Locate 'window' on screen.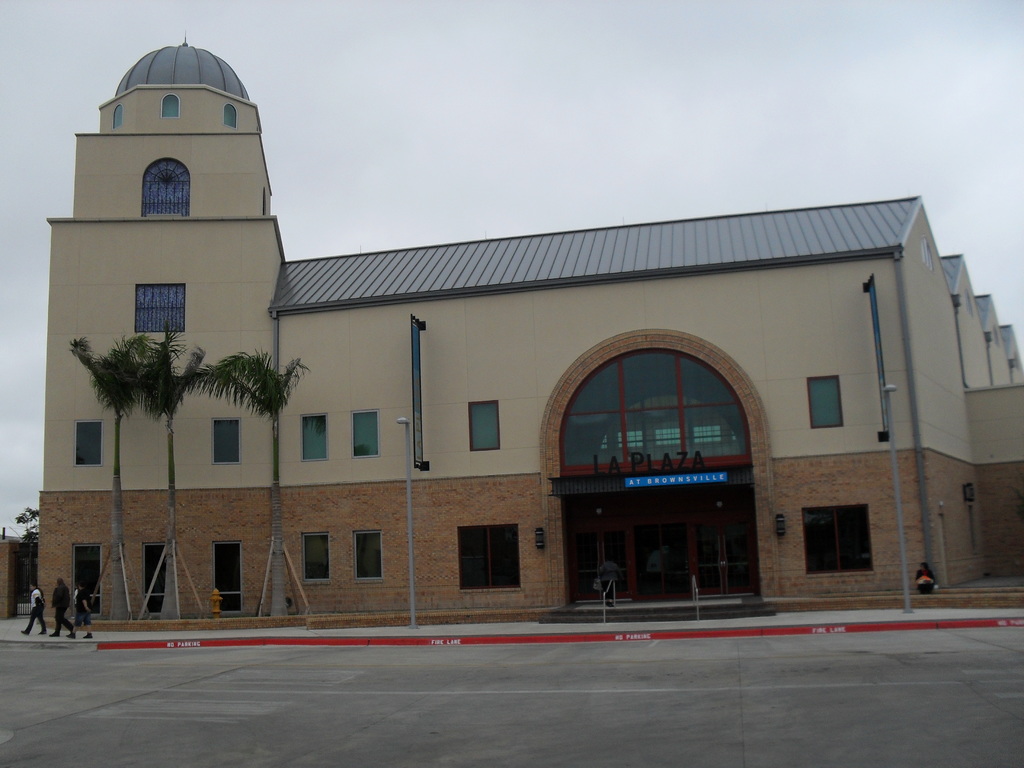
On screen at pyautogui.locateOnScreen(469, 402, 499, 451).
